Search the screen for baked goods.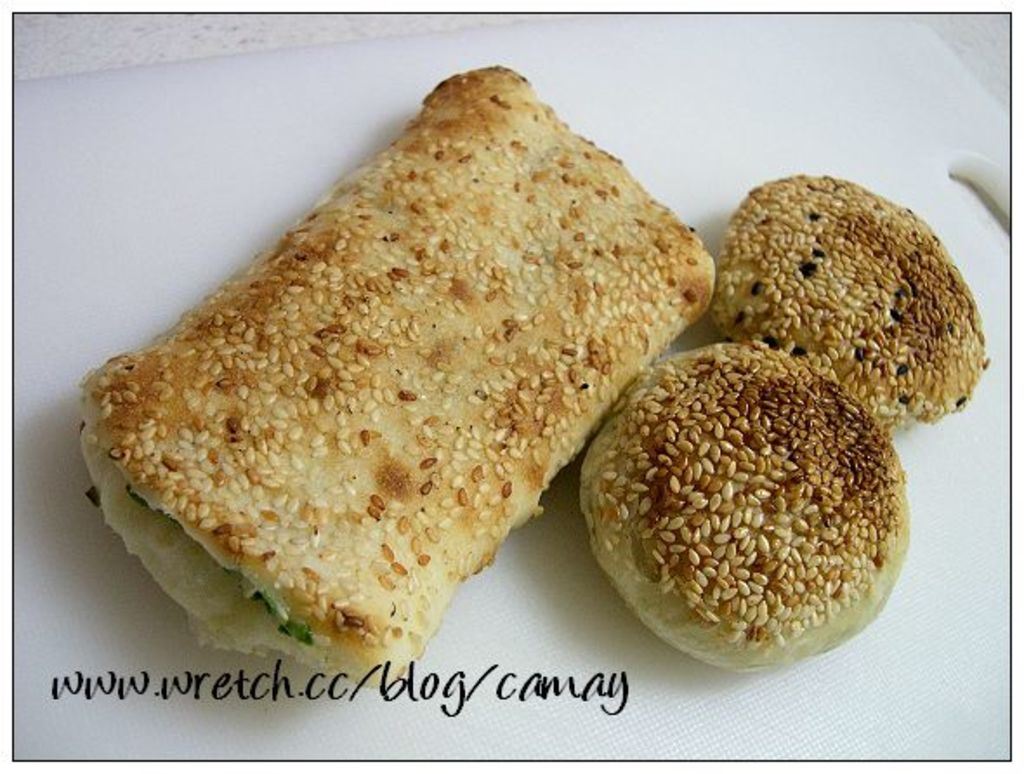
Found at (x1=580, y1=340, x2=911, y2=675).
